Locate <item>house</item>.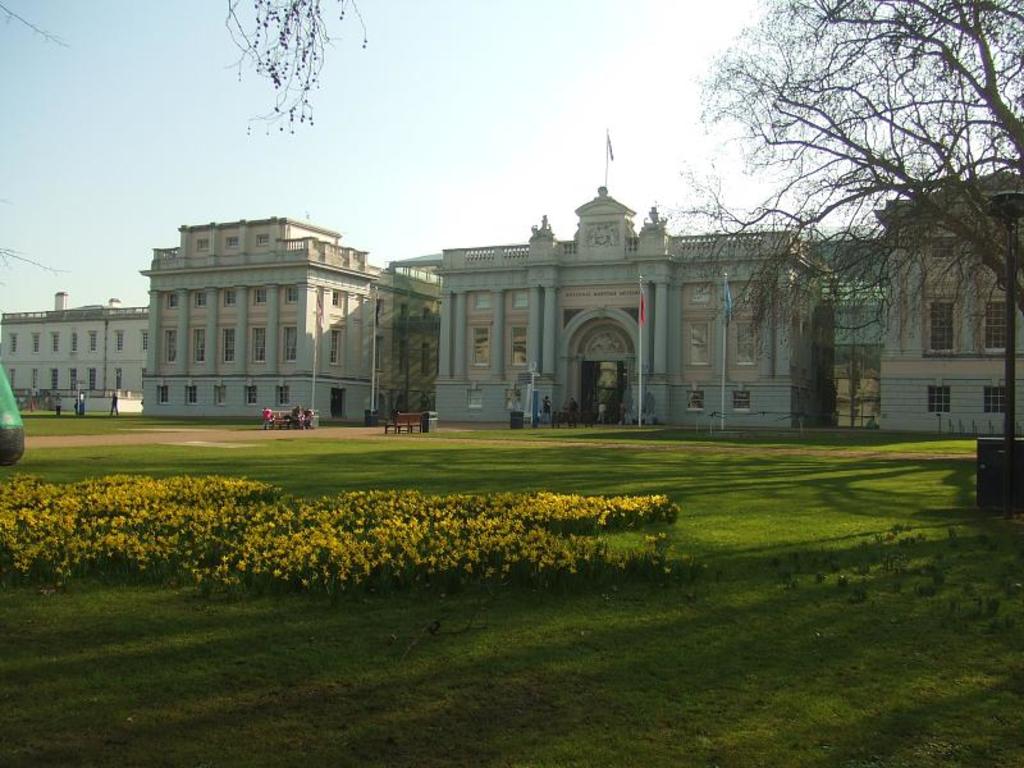
Bounding box: (x1=147, y1=214, x2=452, y2=406).
